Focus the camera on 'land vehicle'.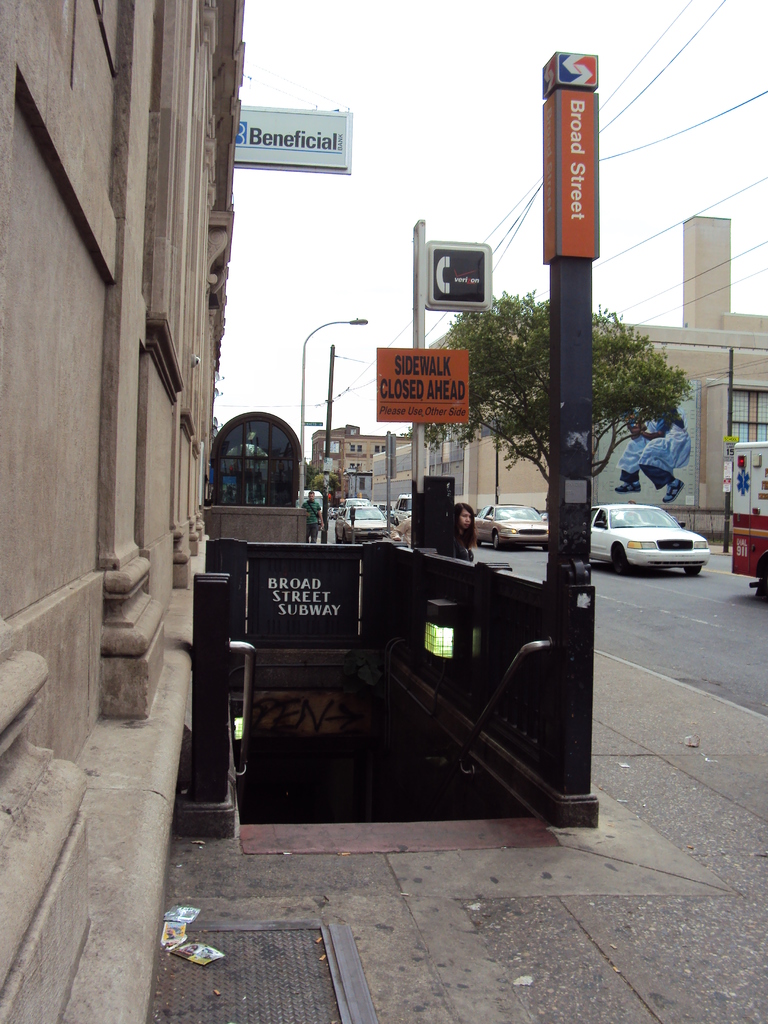
Focus region: rect(477, 507, 549, 550).
